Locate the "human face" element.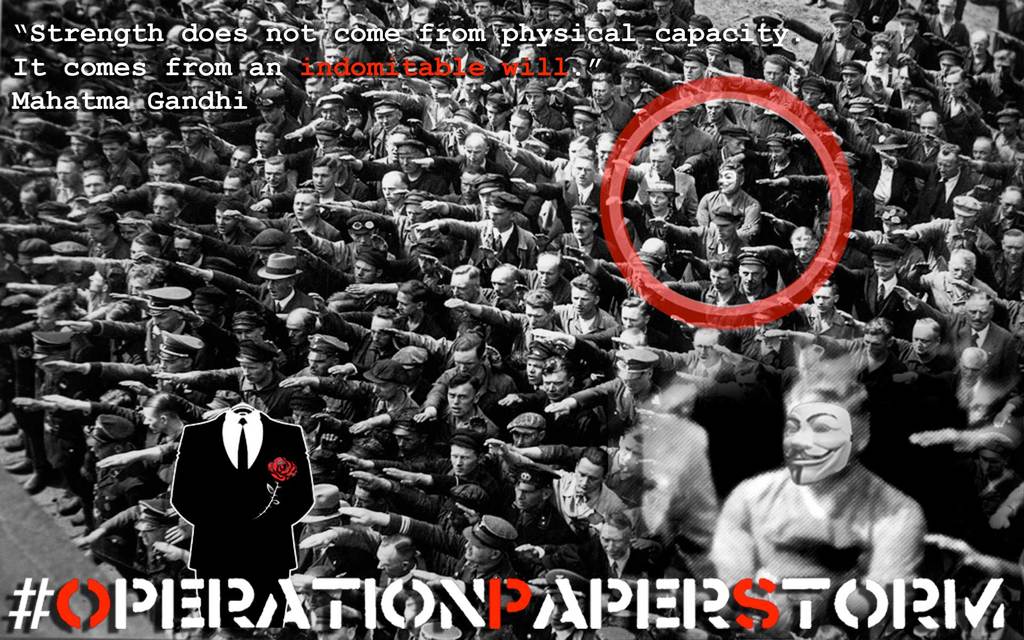
Element bbox: box=[776, 409, 855, 478].
